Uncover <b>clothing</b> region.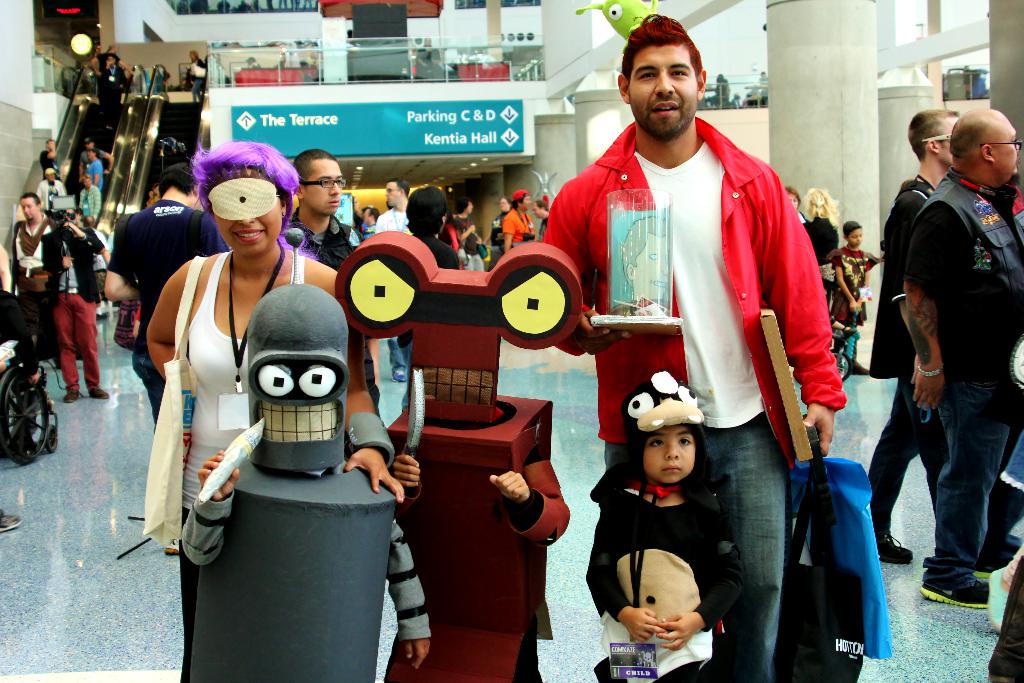
Uncovered: 97, 58, 125, 131.
